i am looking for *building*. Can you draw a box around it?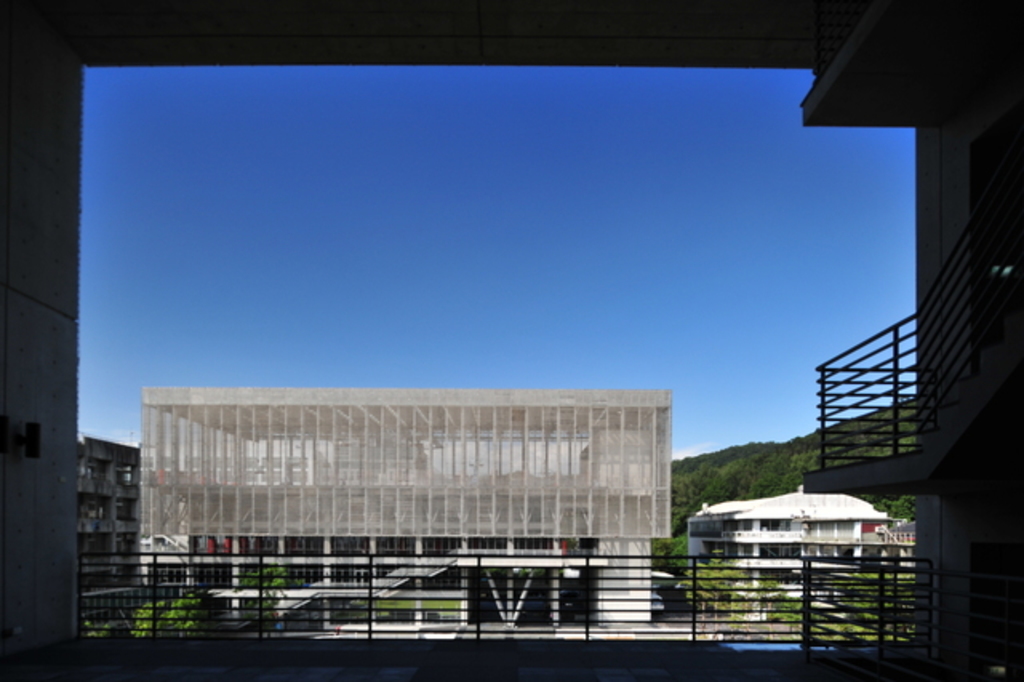
Sure, the bounding box is <box>0,3,1022,680</box>.
